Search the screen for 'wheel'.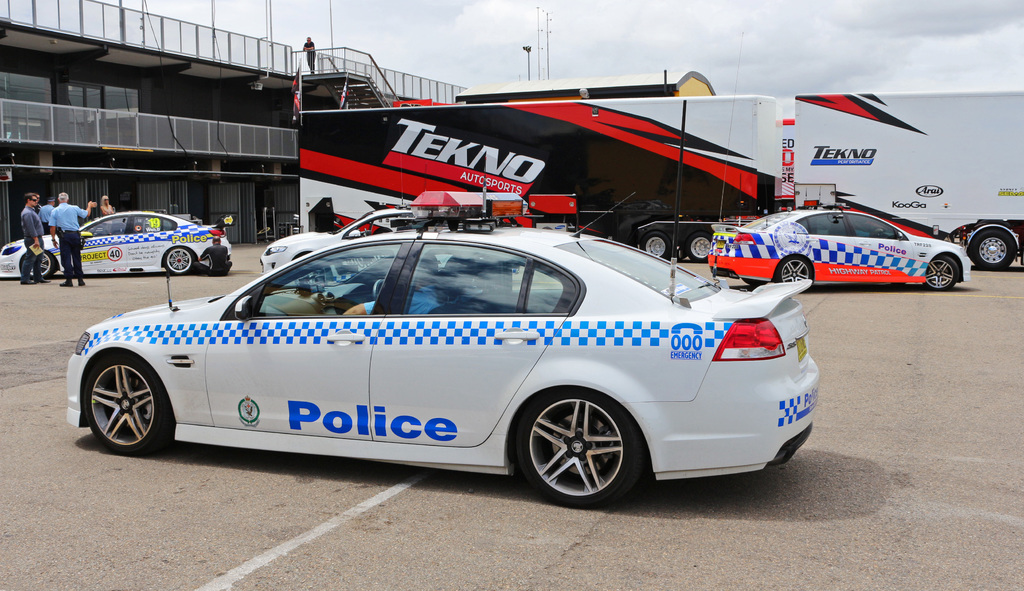
Found at BBox(28, 254, 52, 279).
